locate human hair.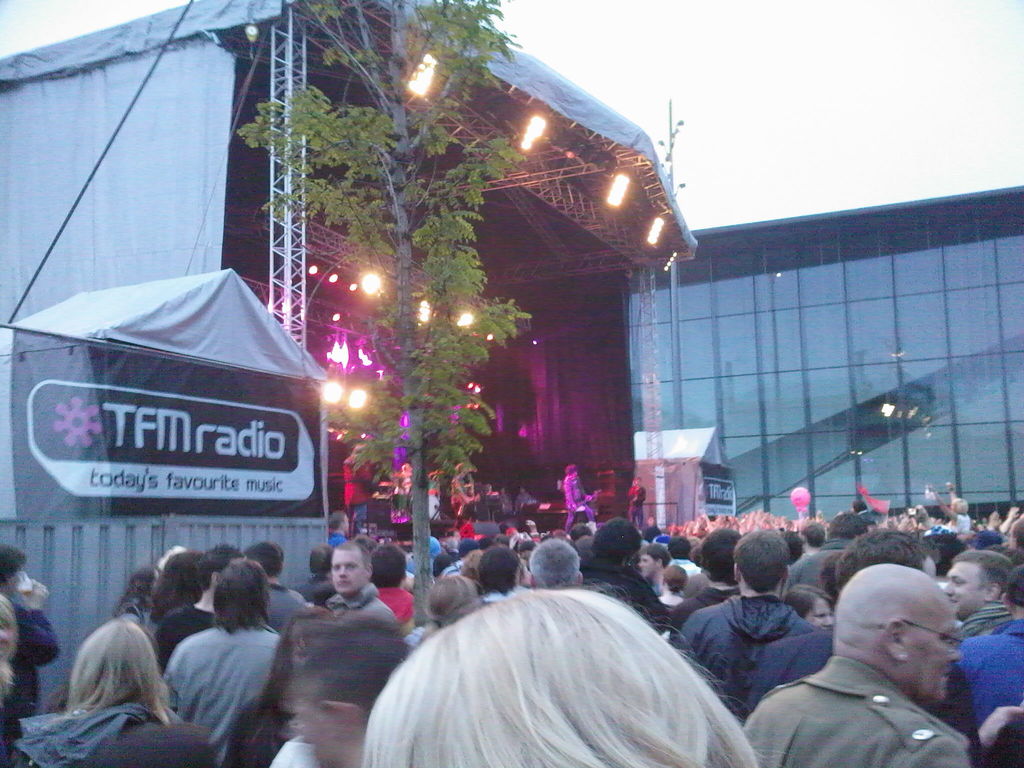
Bounding box: {"x1": 307, "y1": 541, "x2": 337, "y2": 576}.
